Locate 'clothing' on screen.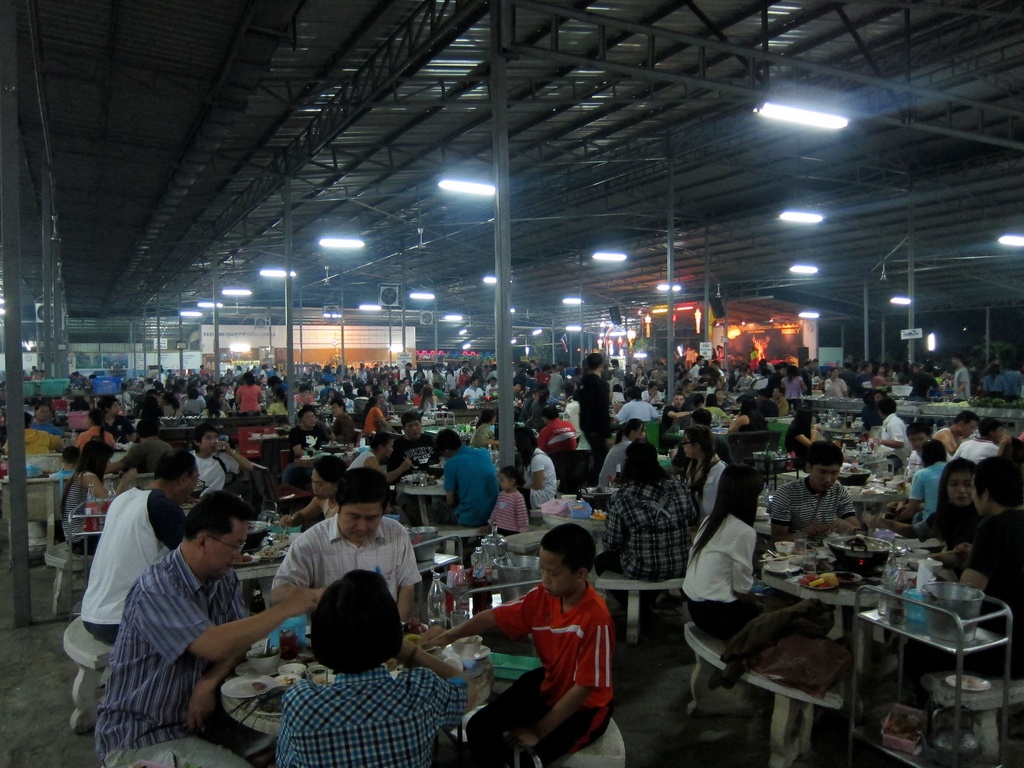
On screen at [left=274, top=513, right=421, bottom=602].
